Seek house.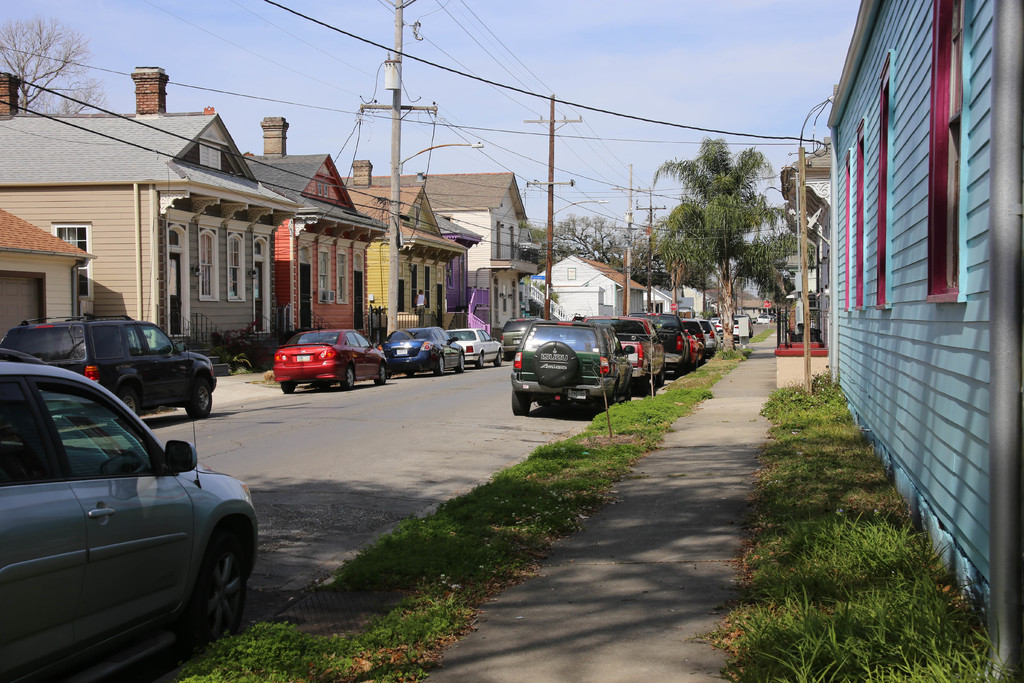
430 207 496 340.
